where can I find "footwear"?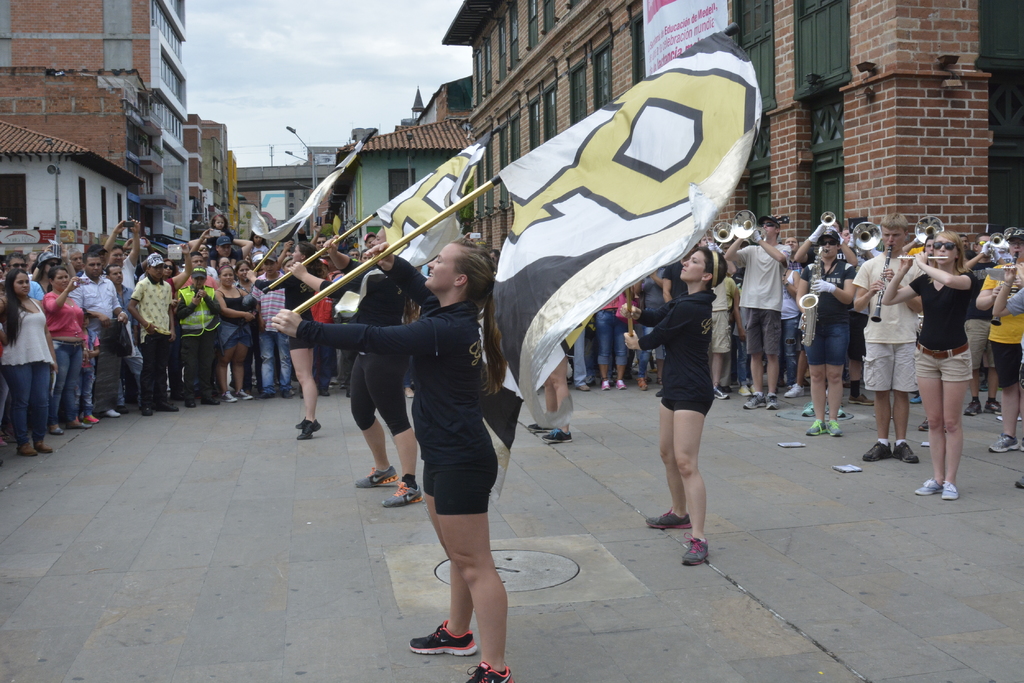
You can find it at <bbox>257, 391, 272, 400</bbox>.
